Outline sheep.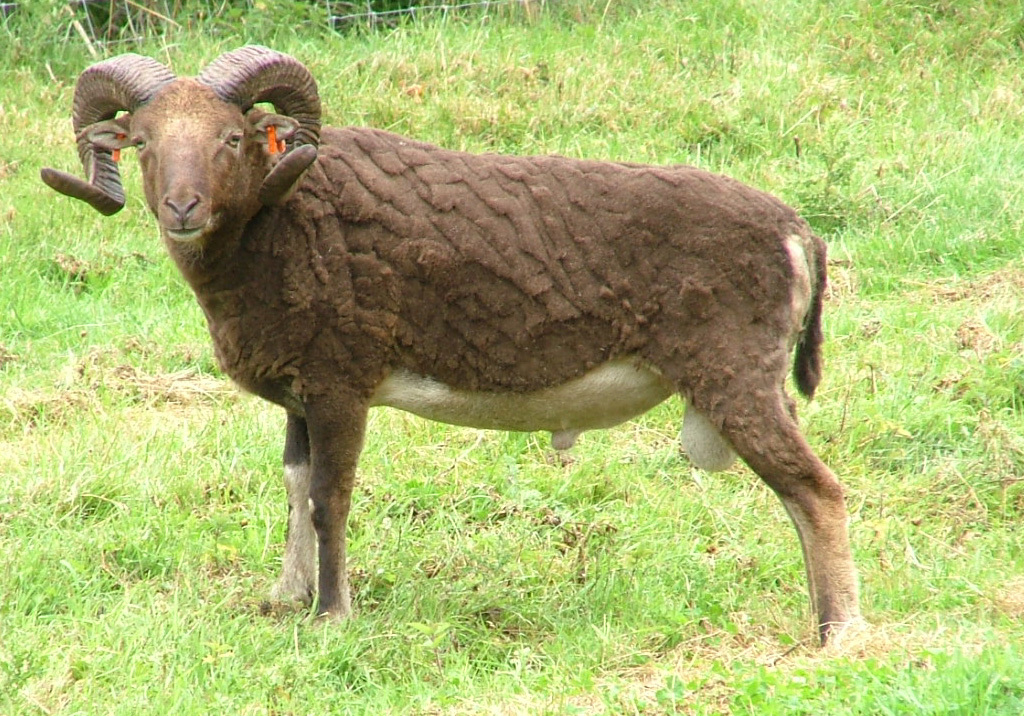
Outline: {"x1": 53, "y1": 19, "x2": 891, "y2": 672}.
